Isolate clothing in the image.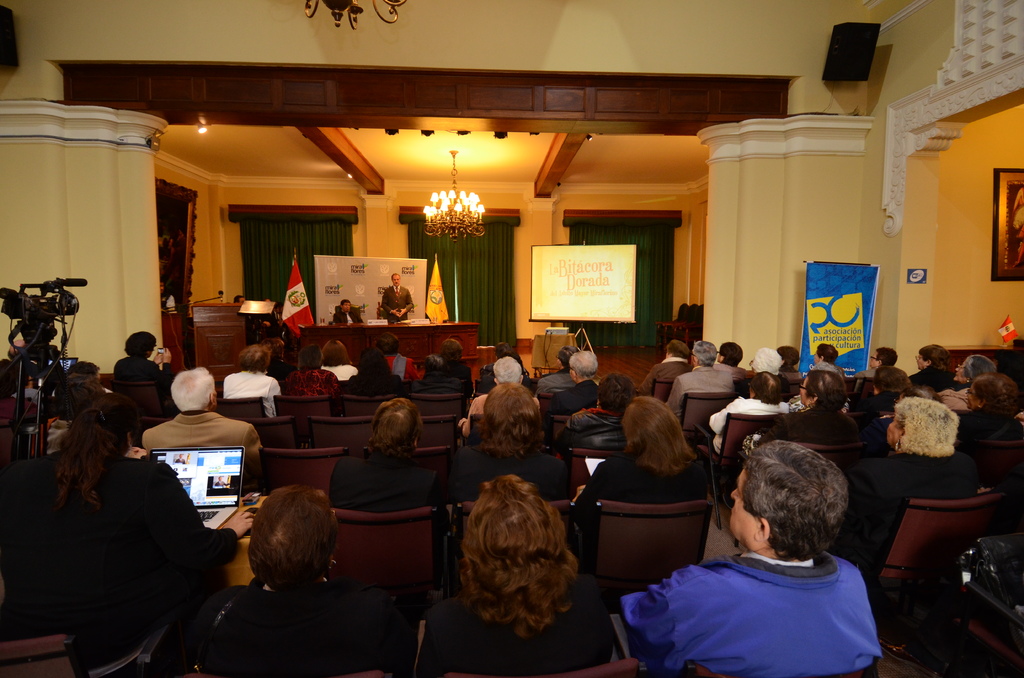
Isolated region: bbox=[749, 402, 845, 446].
